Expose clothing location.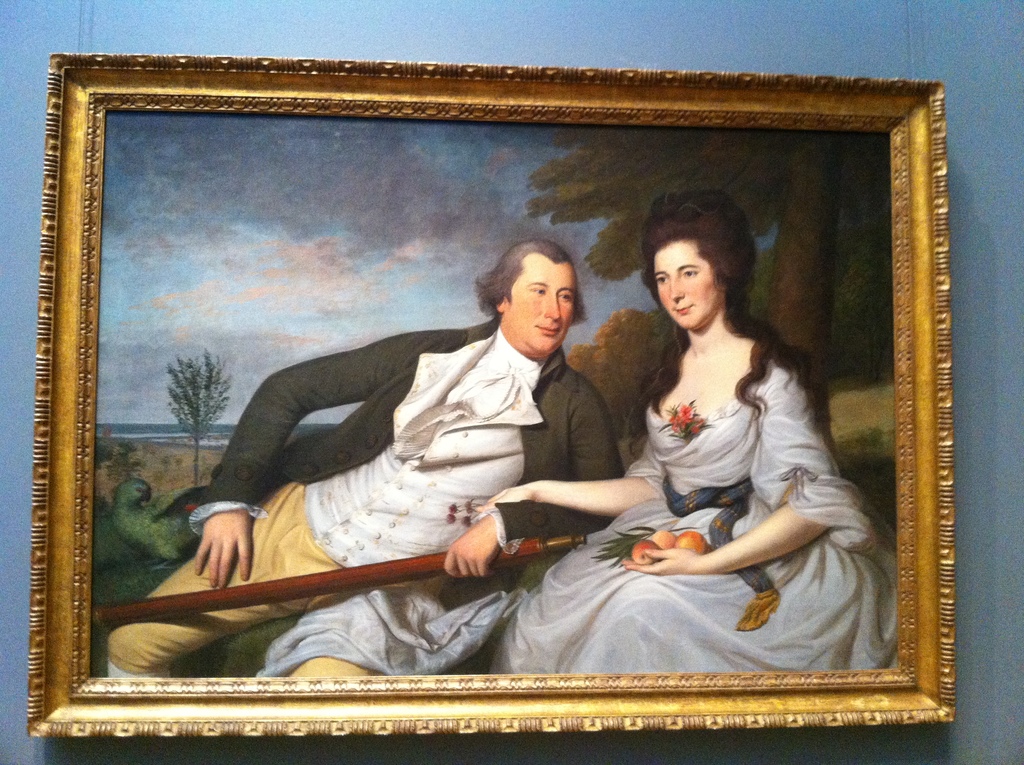
Exposed at [508, 357, 911, 673].
